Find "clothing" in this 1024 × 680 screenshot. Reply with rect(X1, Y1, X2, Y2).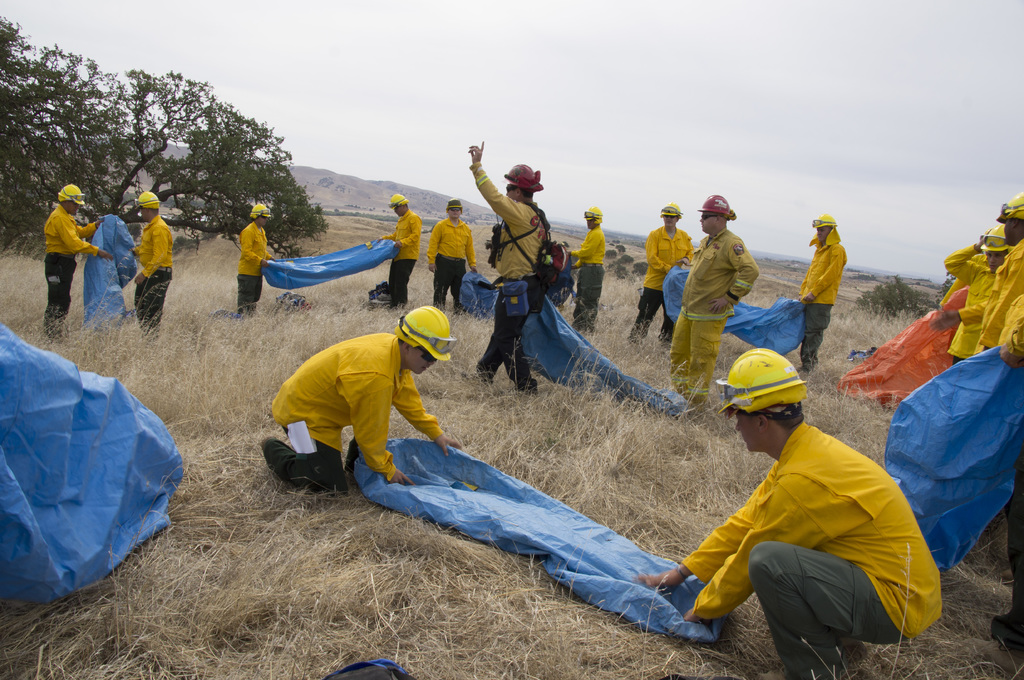
rect(809, 246, 844, 301).
